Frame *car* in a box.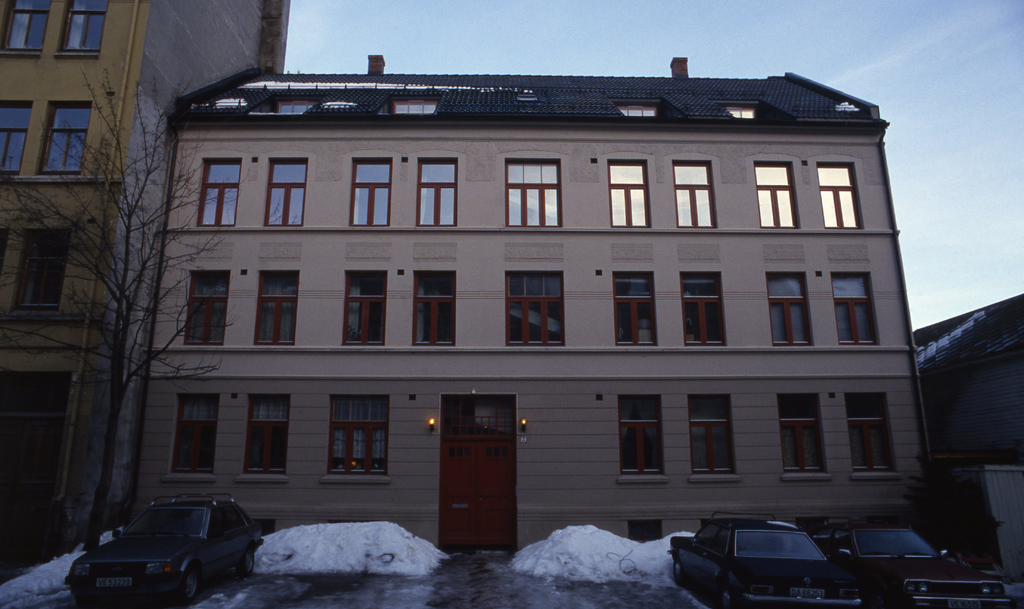
(671, 515, 870, 608).
